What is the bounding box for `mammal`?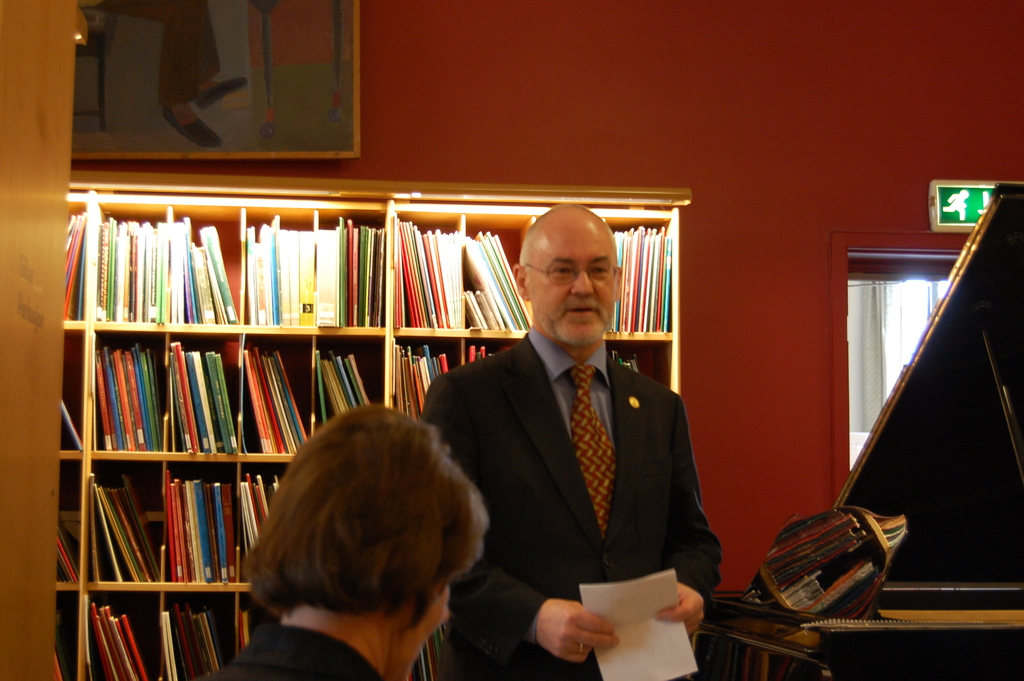
[left=200, top=390, right=509, bottom=680].
